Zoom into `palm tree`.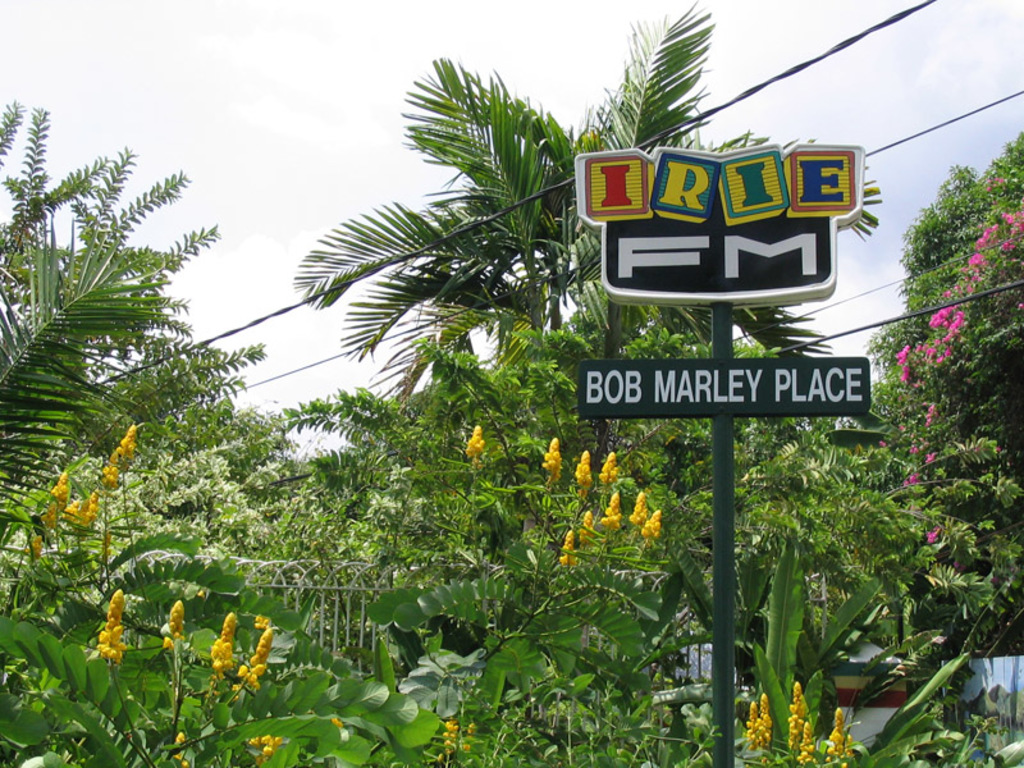
Zoom target: (737, 545, 942, 754).
